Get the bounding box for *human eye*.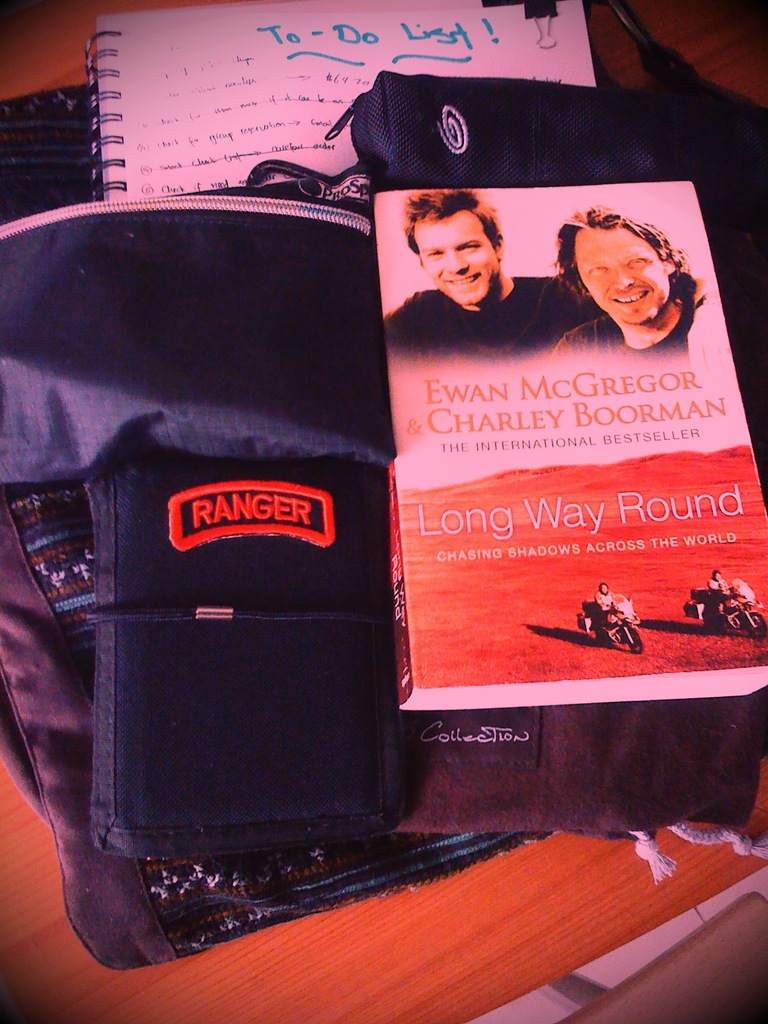
l=579, t=261, r=607, b=278.
